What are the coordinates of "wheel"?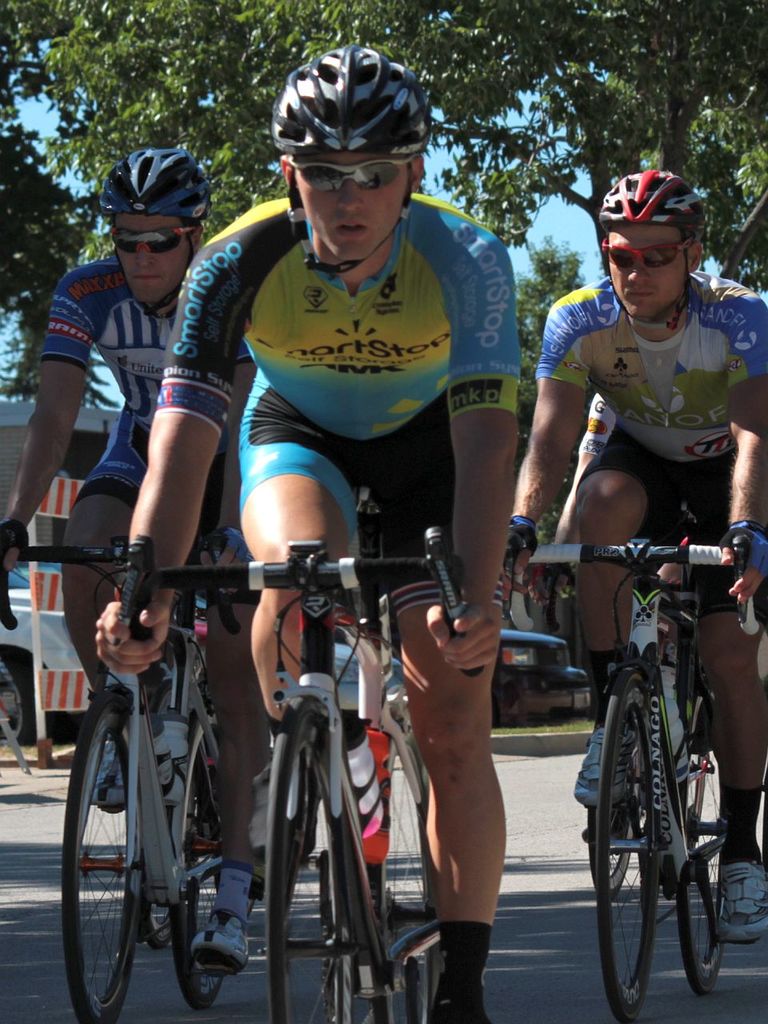
bbox=[258, 697, 382, 1023].
